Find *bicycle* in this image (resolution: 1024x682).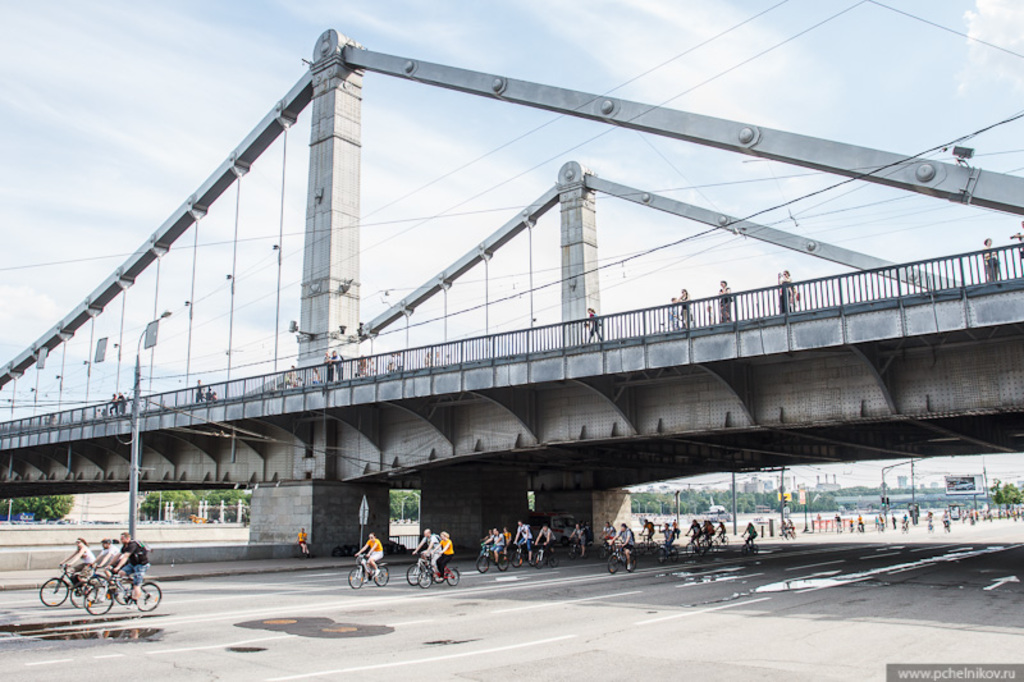
(558, 531, 593, 562).
